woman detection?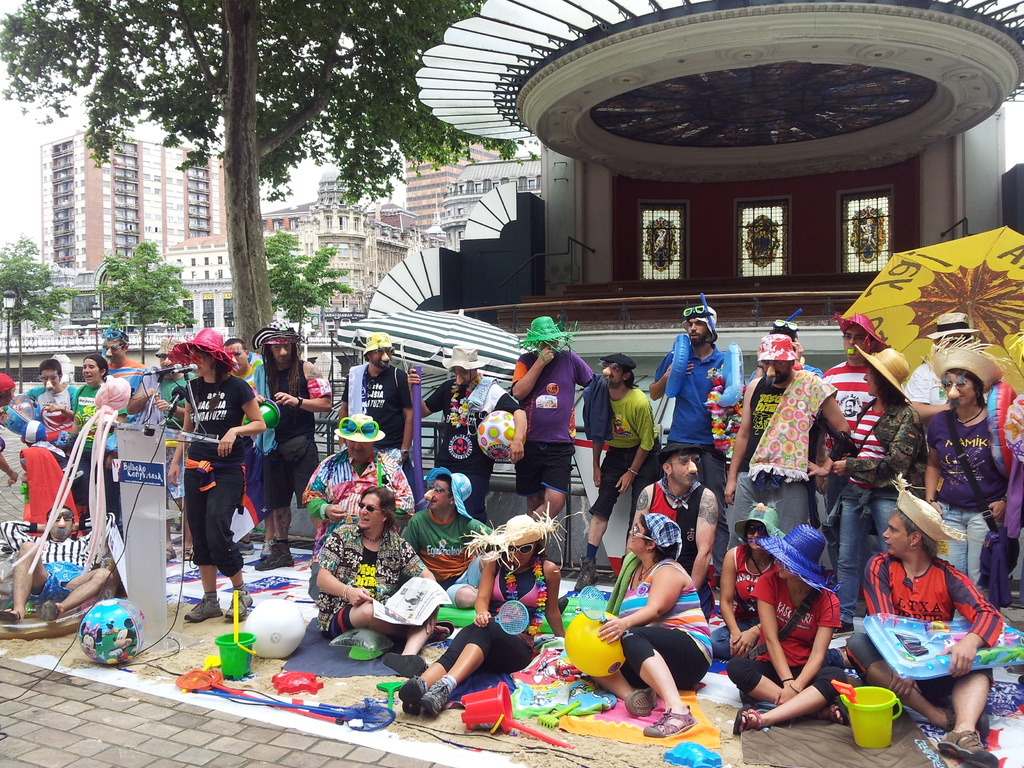
crop(853, 495, 997, 730)
